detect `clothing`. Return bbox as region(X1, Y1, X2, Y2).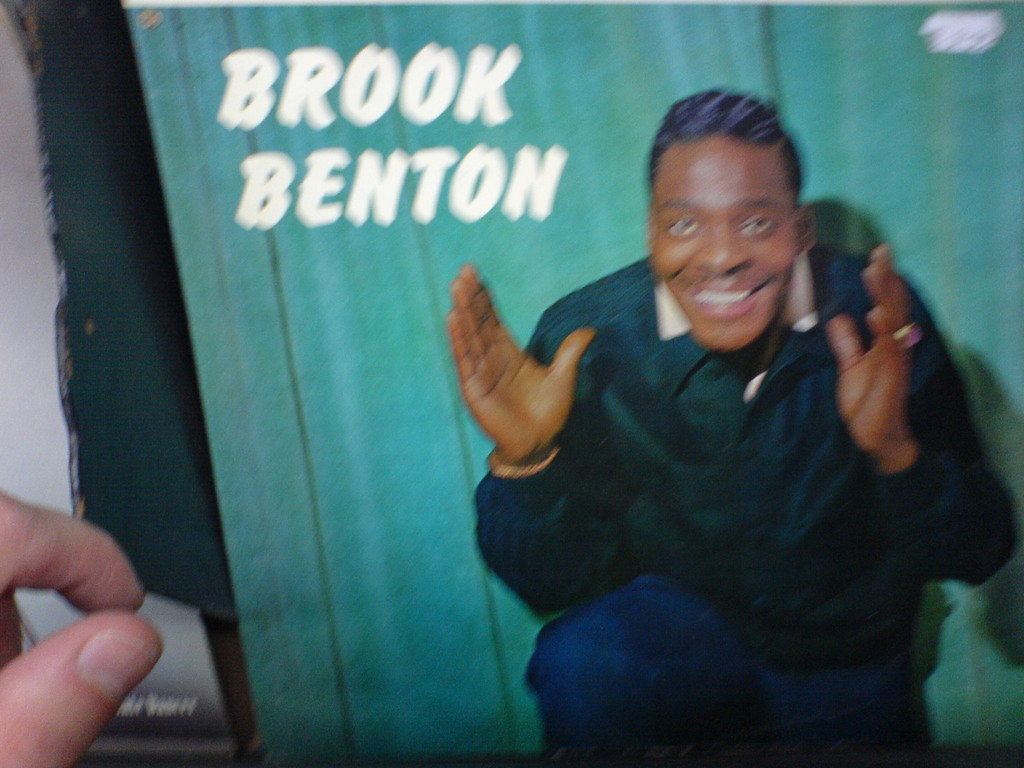
region(471, 244, 1019, 767).
